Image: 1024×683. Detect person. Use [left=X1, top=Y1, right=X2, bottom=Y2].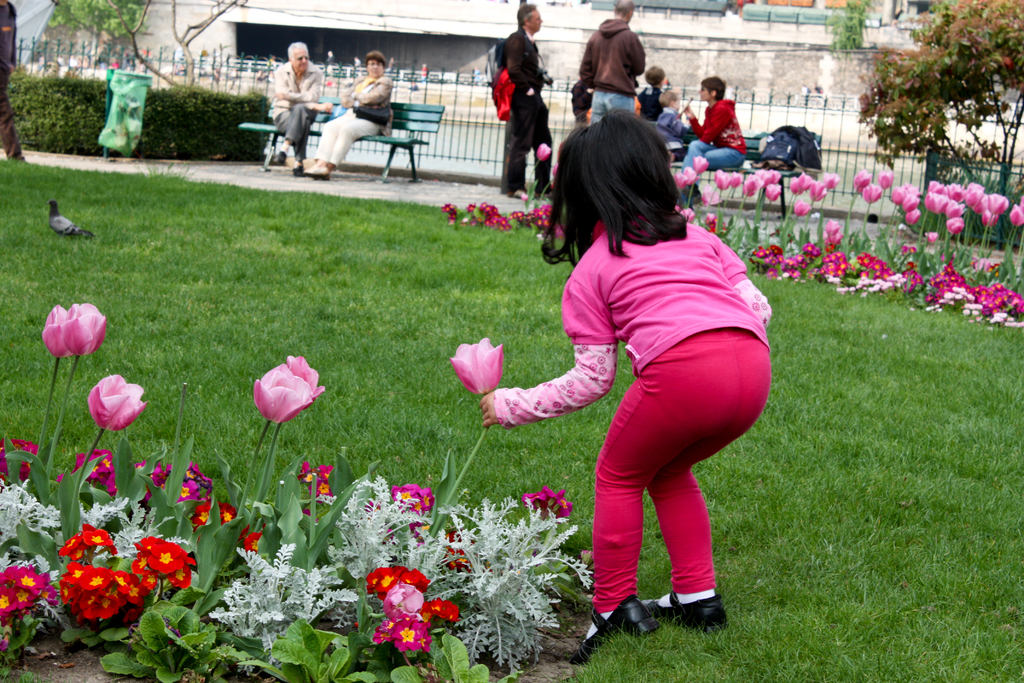
[left=492, top=6, right=550, bottom=205].
